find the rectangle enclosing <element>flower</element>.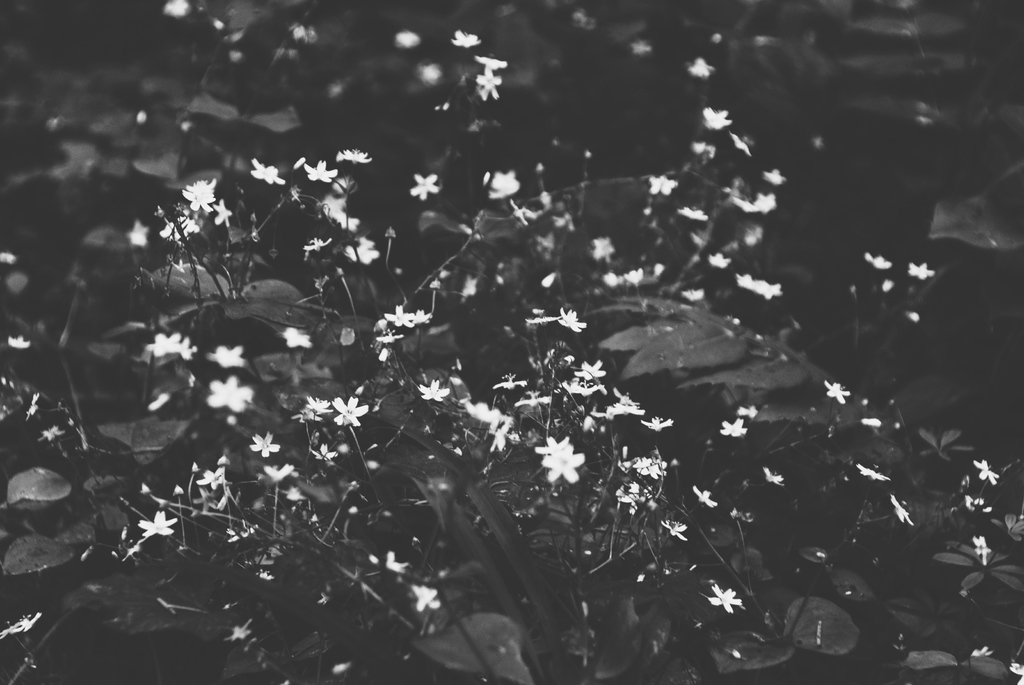
x1=311, y1=443, x2=337, y2=465.
